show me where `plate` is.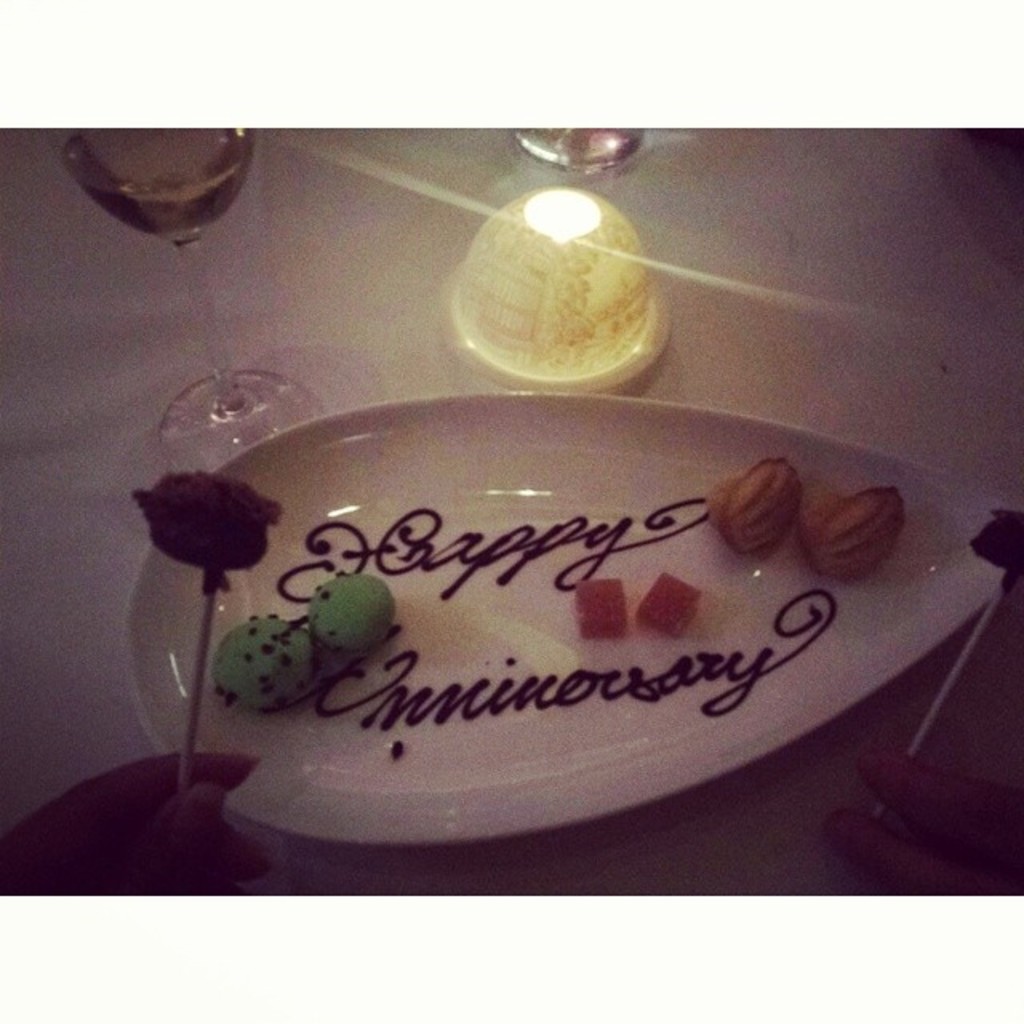
`plate` is at region(120, 392, 934, 816).
